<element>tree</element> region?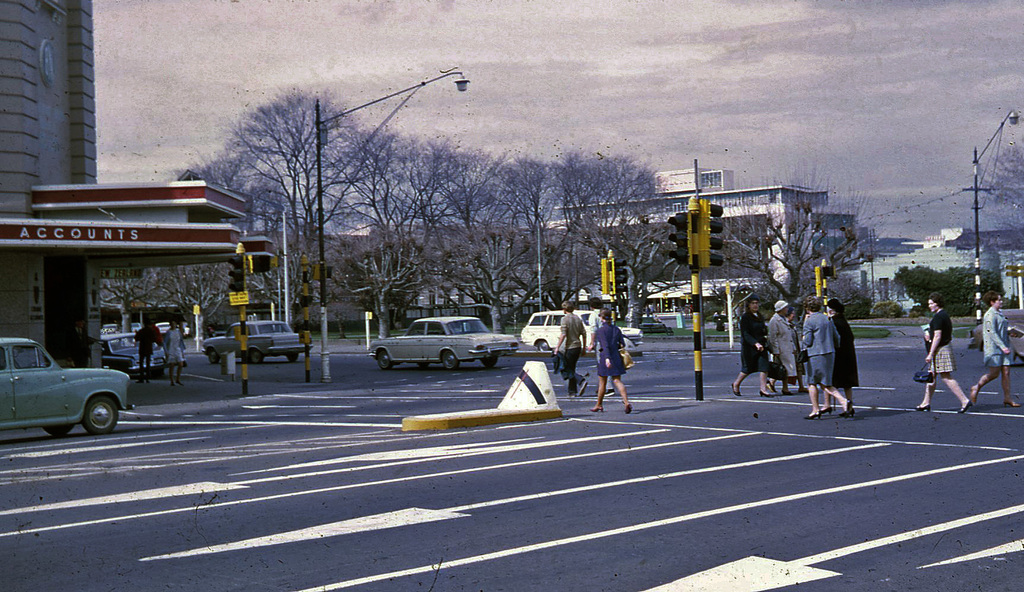
205:81:371:313
